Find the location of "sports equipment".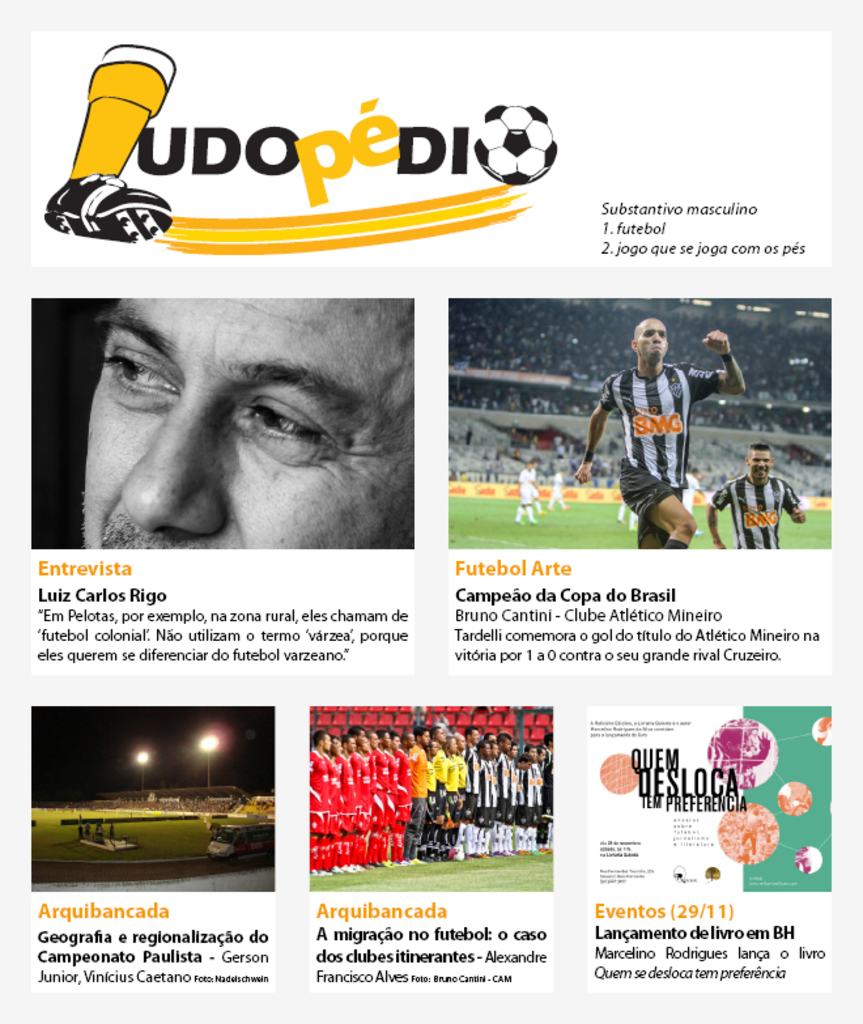
Location: [473, 101, 567, 188].
